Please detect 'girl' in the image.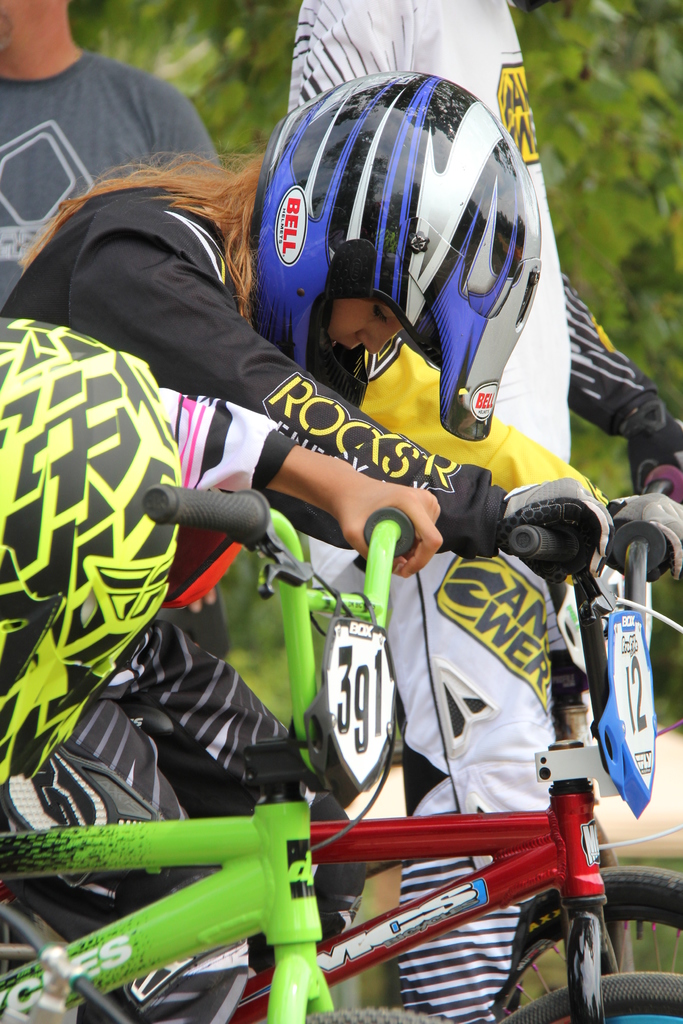
{"x1": 0, "y1": 75, "x2": 682, "y2": 1023}.
